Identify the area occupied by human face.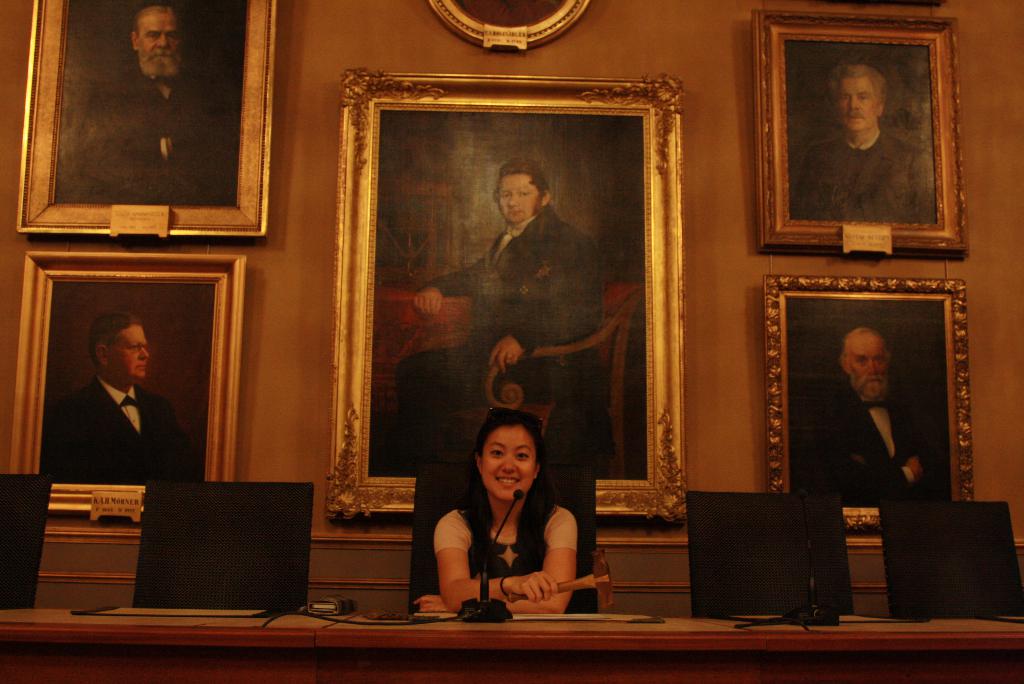
Area: box(494, 173, 541, 225).
